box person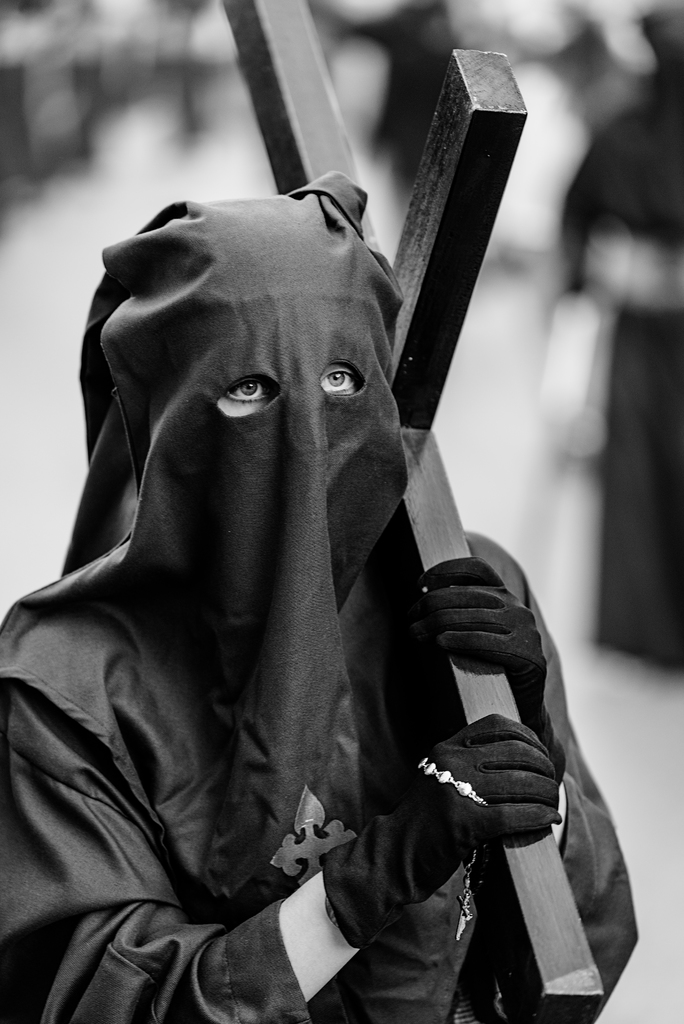
21:113:615:982
